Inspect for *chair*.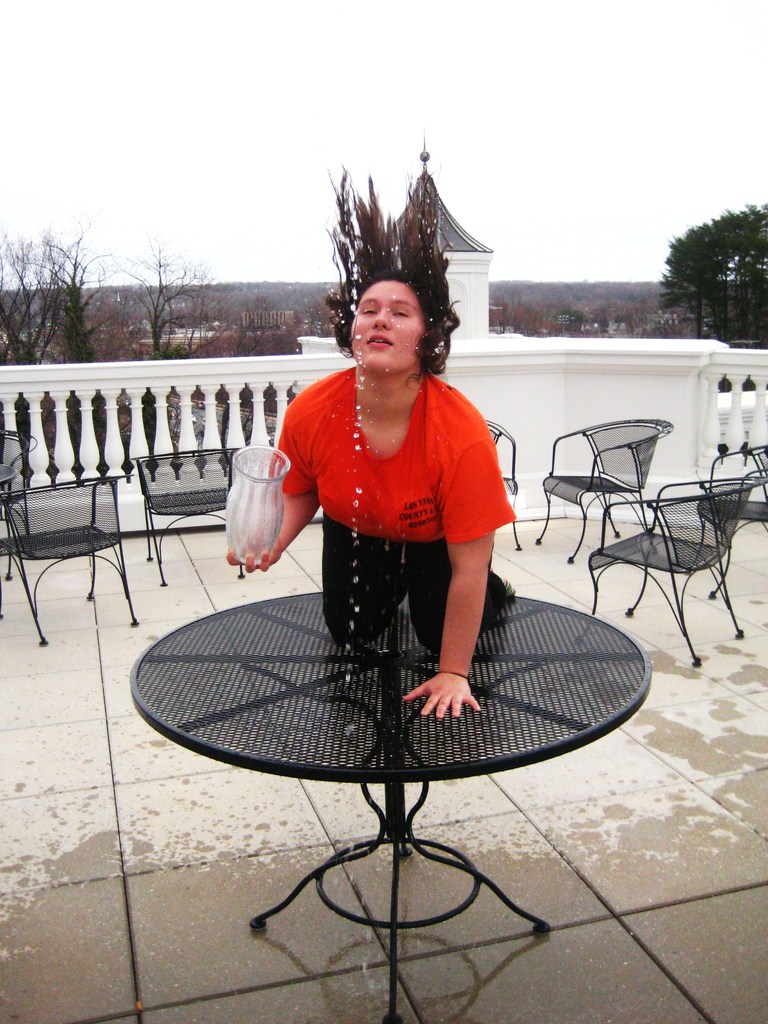
Inspection: 532/417/673/561.
